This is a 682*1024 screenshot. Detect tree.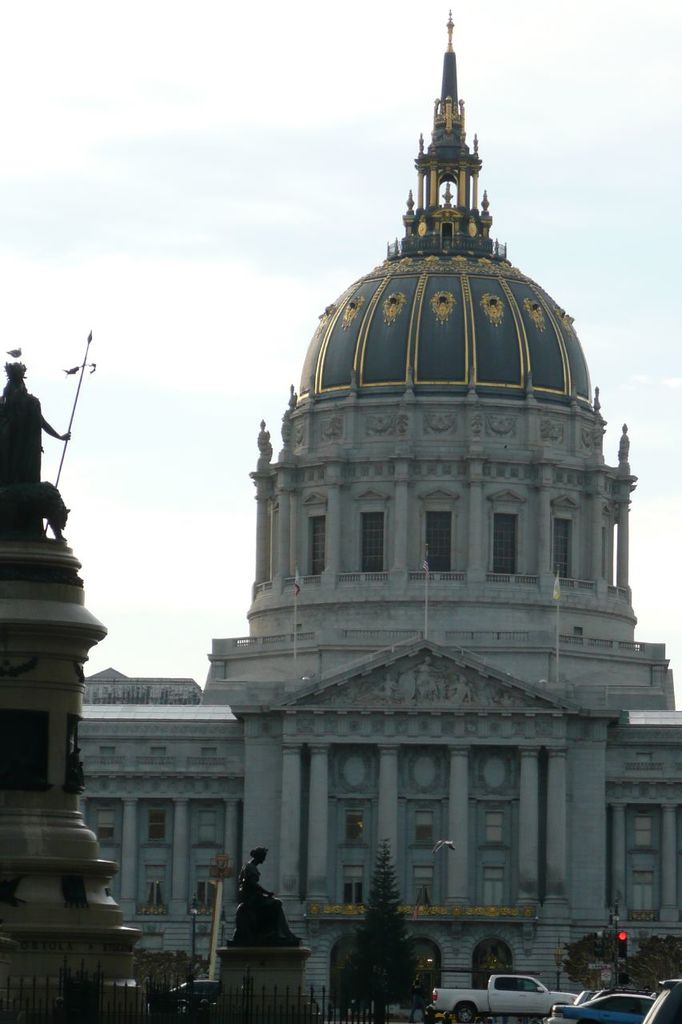
x1=620 y1=932 x2=681 y2=998.
